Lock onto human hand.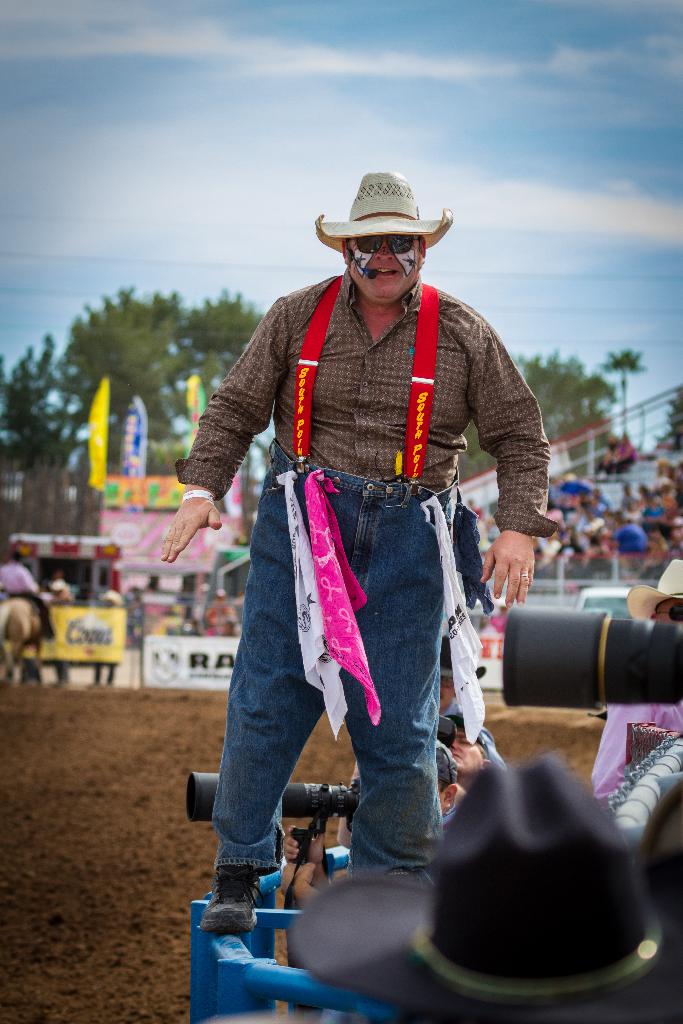
Locked: bbox=[477, 533, 538, 608].
